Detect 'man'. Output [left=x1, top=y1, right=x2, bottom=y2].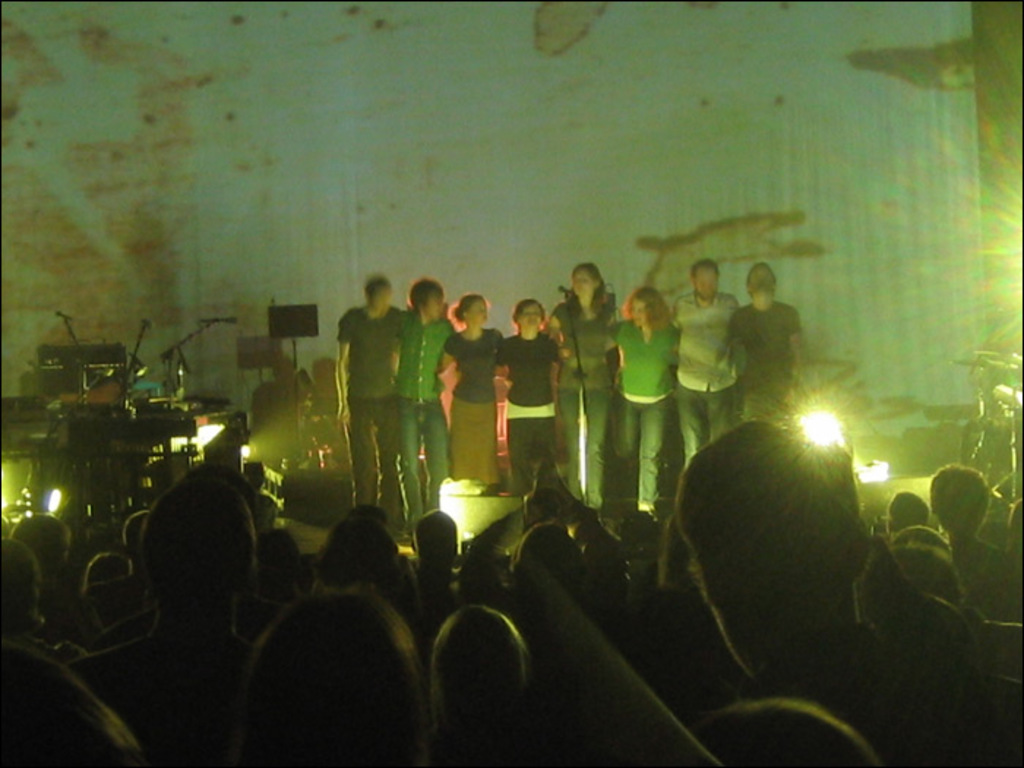
[left=326, top=271, right=407, bottom=532].
